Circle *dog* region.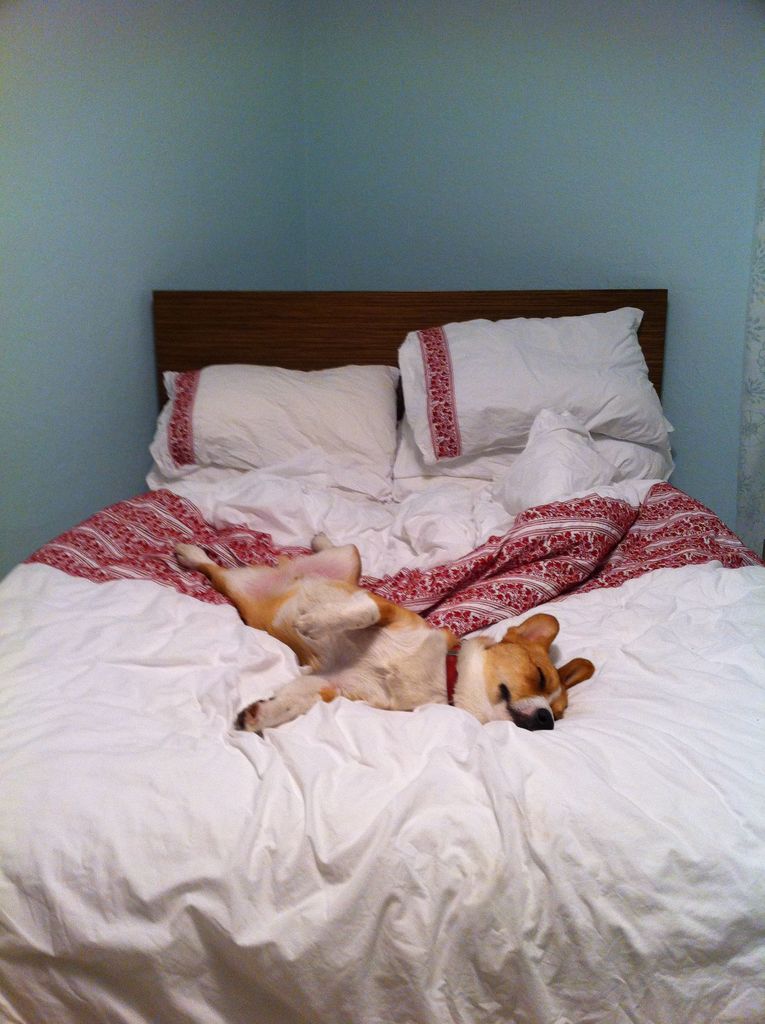
Region: region(175, 532, 581, 735).
